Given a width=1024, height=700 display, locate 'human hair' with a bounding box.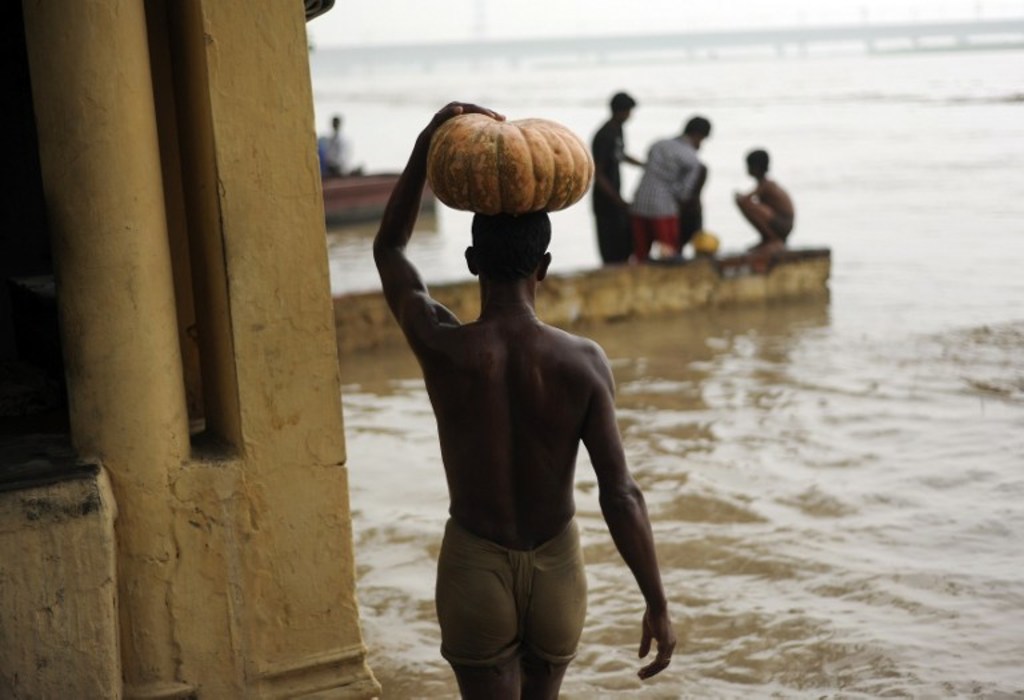
Located: (x1=469, y1=209, x2=552, y2=281).
